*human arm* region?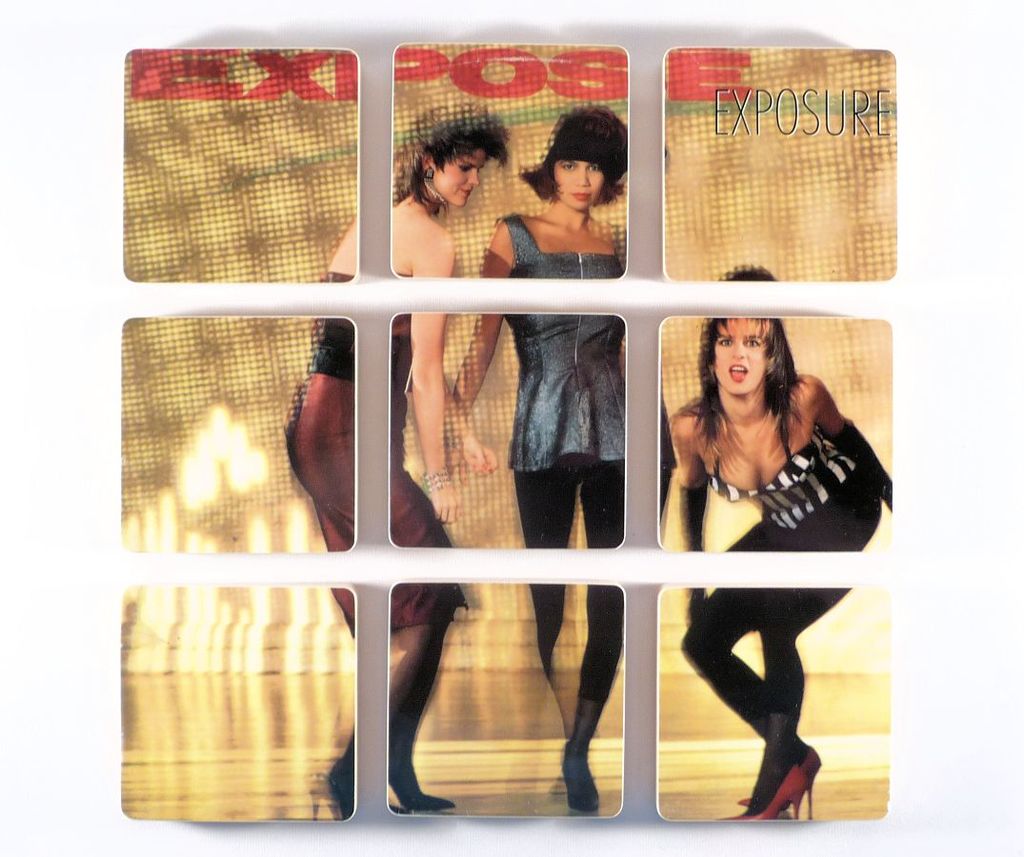
l=677, t=410, r=717, b=629
